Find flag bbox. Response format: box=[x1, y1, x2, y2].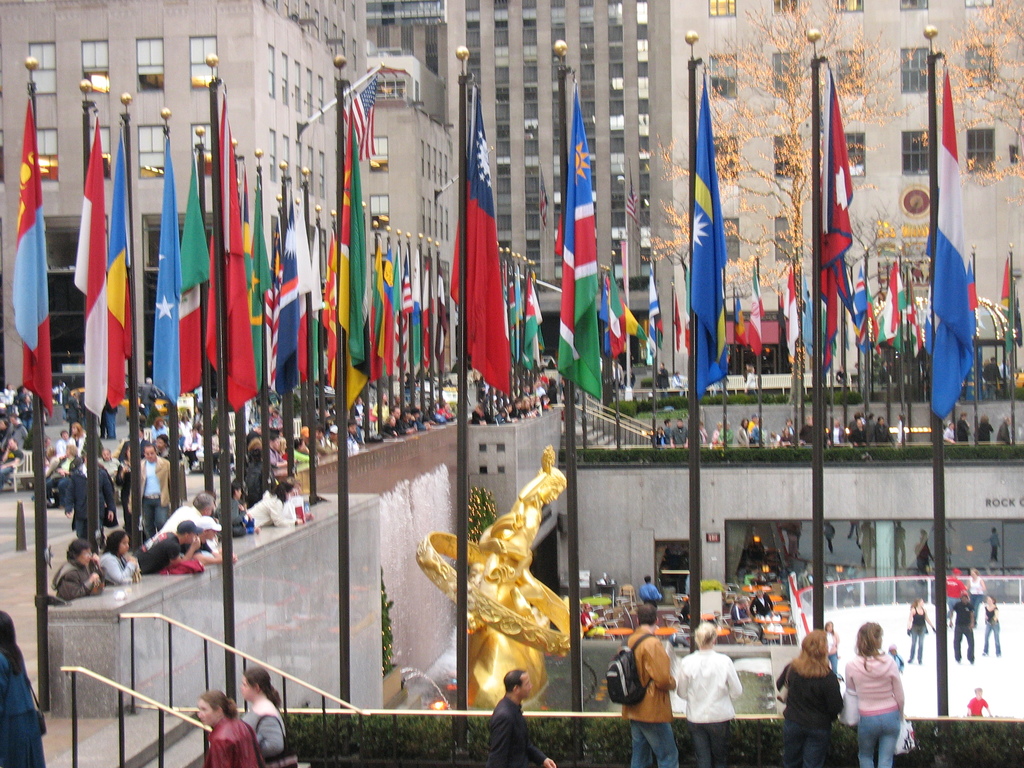
box=[872, 261, 910, 342].
